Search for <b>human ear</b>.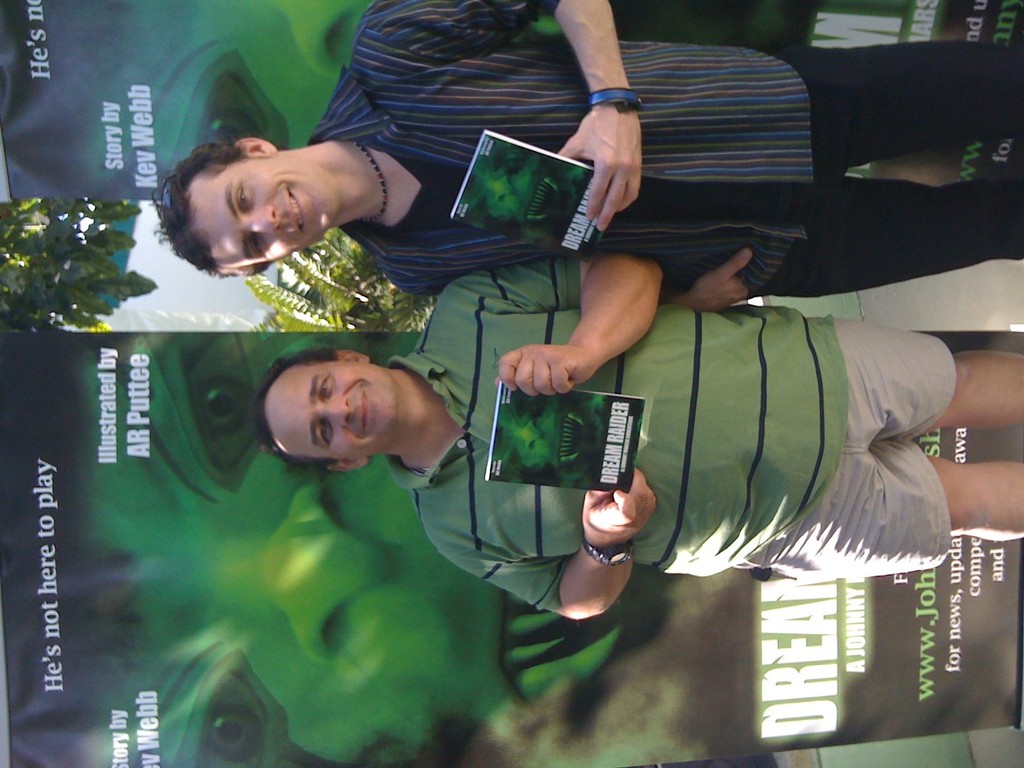
Found at x1=336, y1=349, x2=367, y2=364.
